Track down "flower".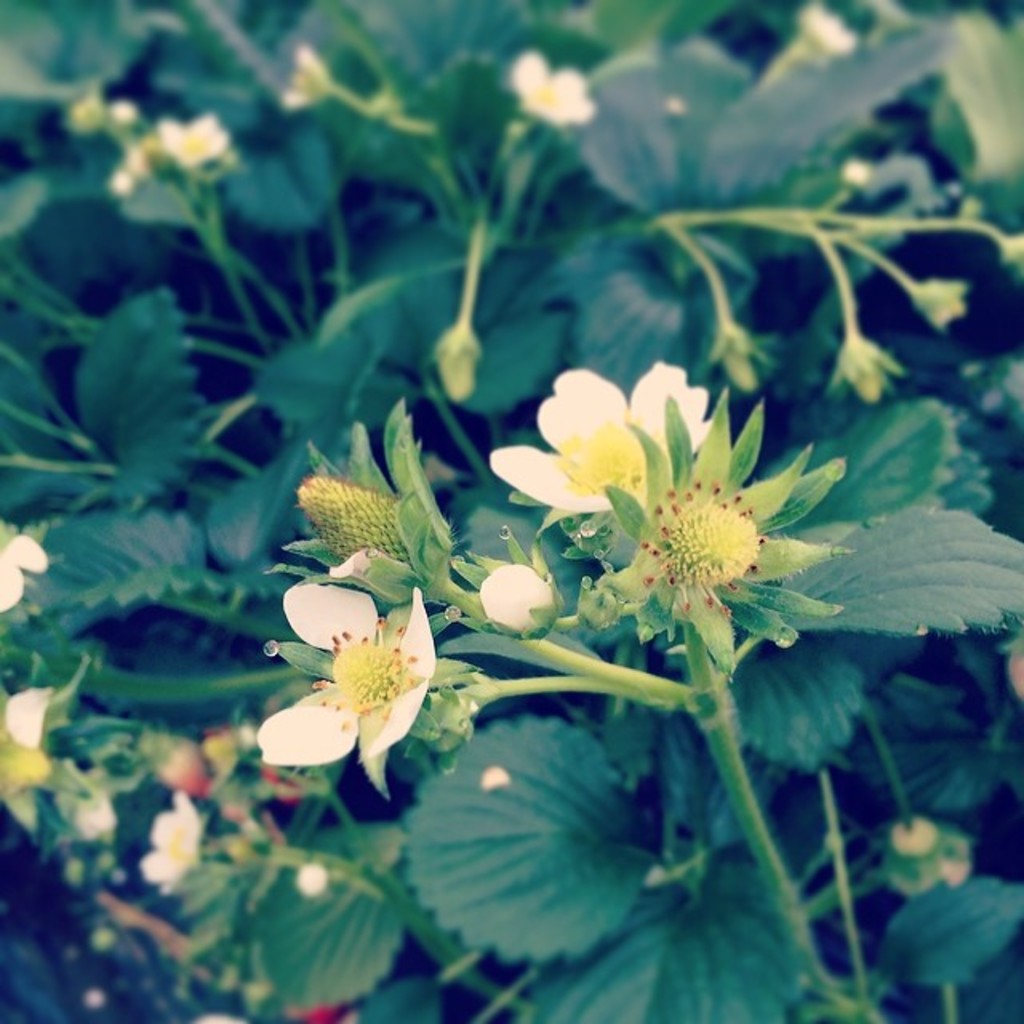
Tracked to 798, 0, 861, 64.
